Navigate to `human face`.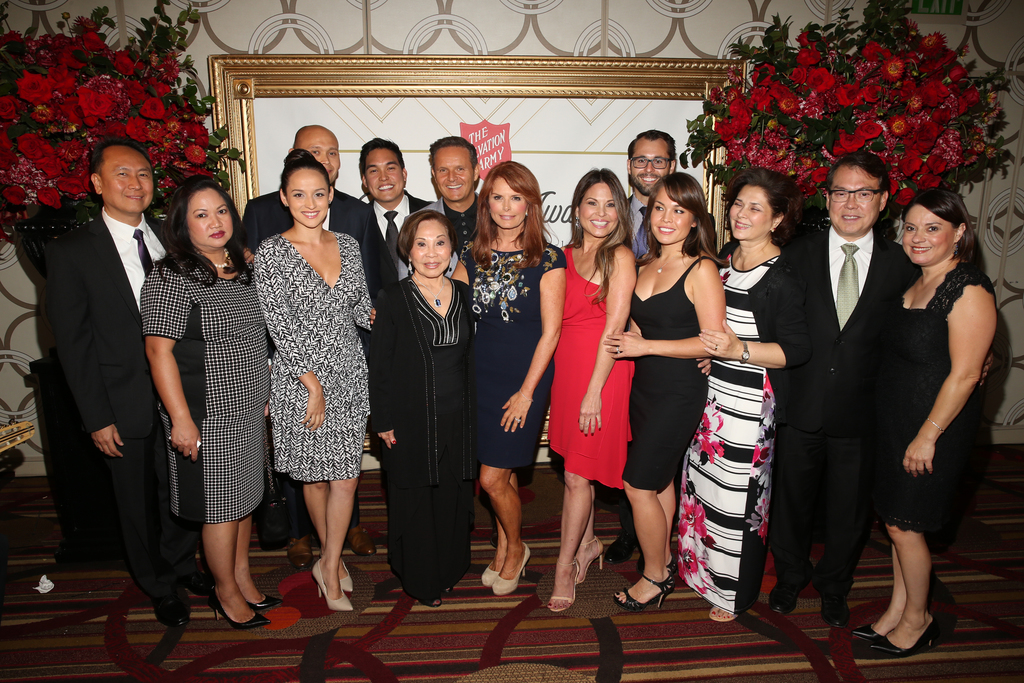
Navigation target: Rect(488, 178, 526, 231).
